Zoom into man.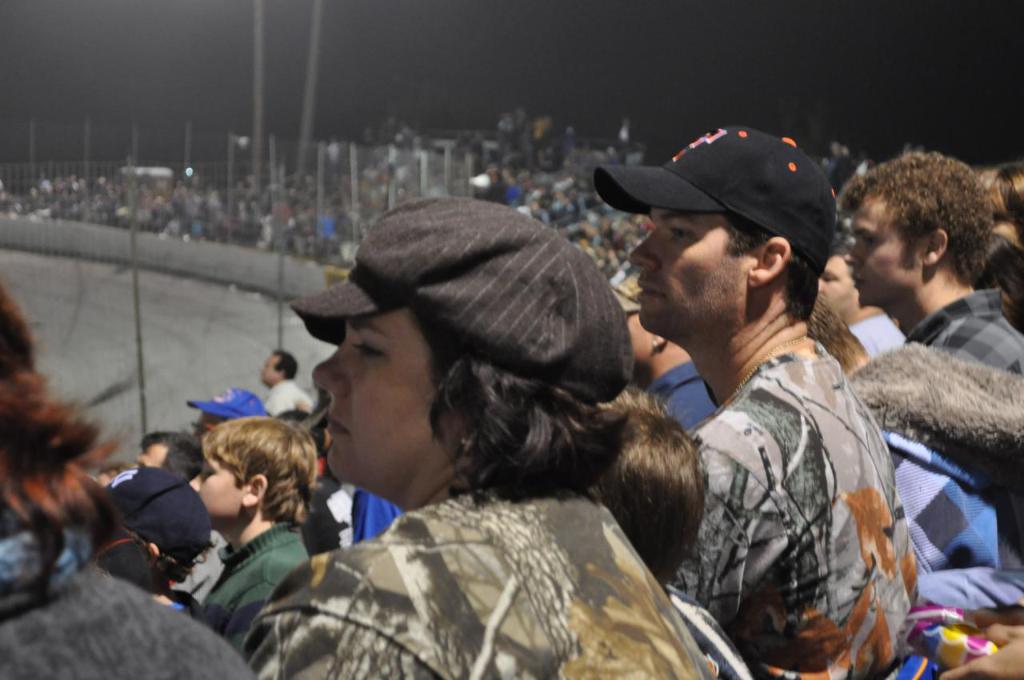
Zoom target: region(839, 144, 1023, 379).
